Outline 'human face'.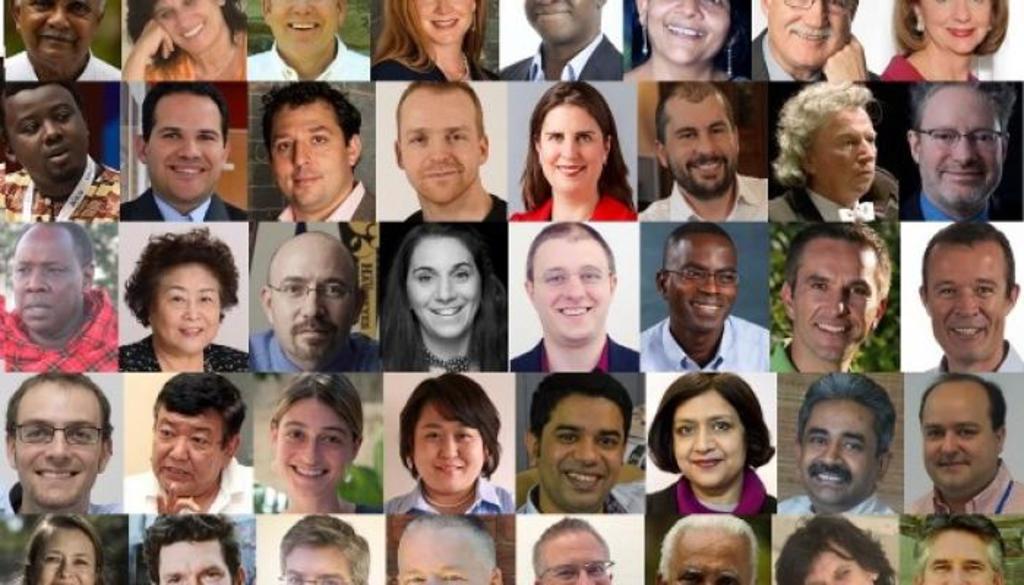
Outline: [807,105,873,193].
